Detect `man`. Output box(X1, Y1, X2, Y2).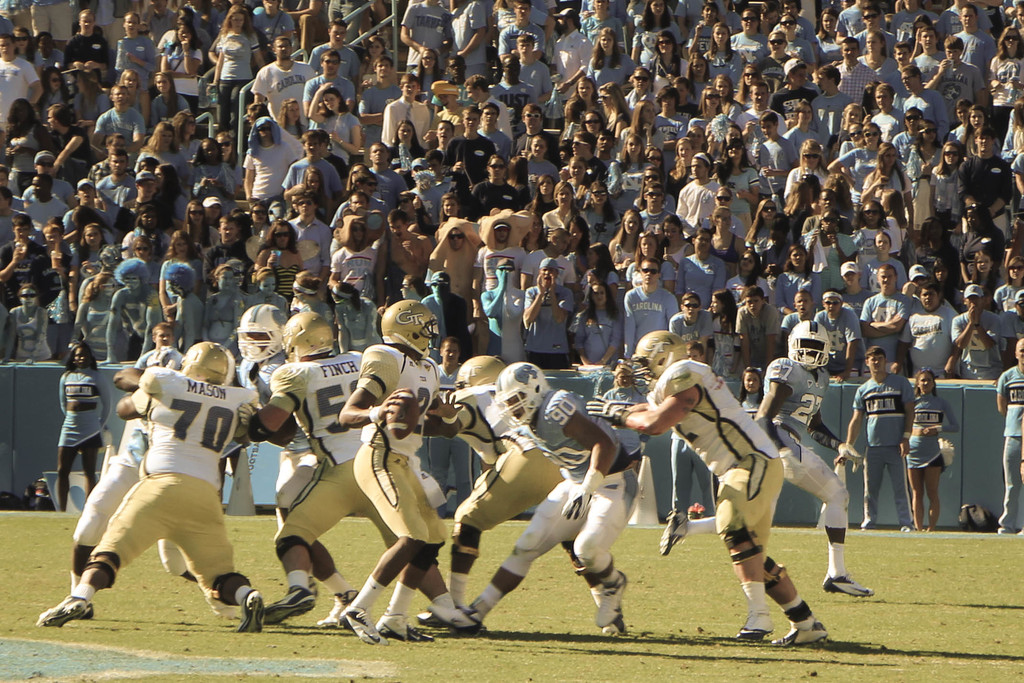
box(90, 86, 145, 152).
